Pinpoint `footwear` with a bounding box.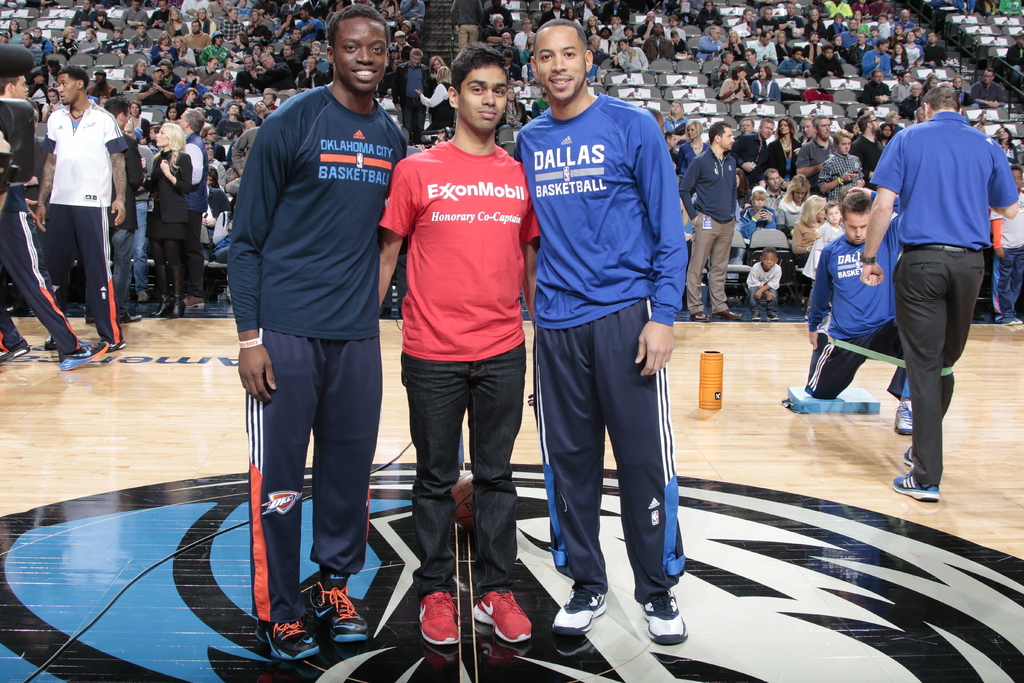
(148,291,169,315).
